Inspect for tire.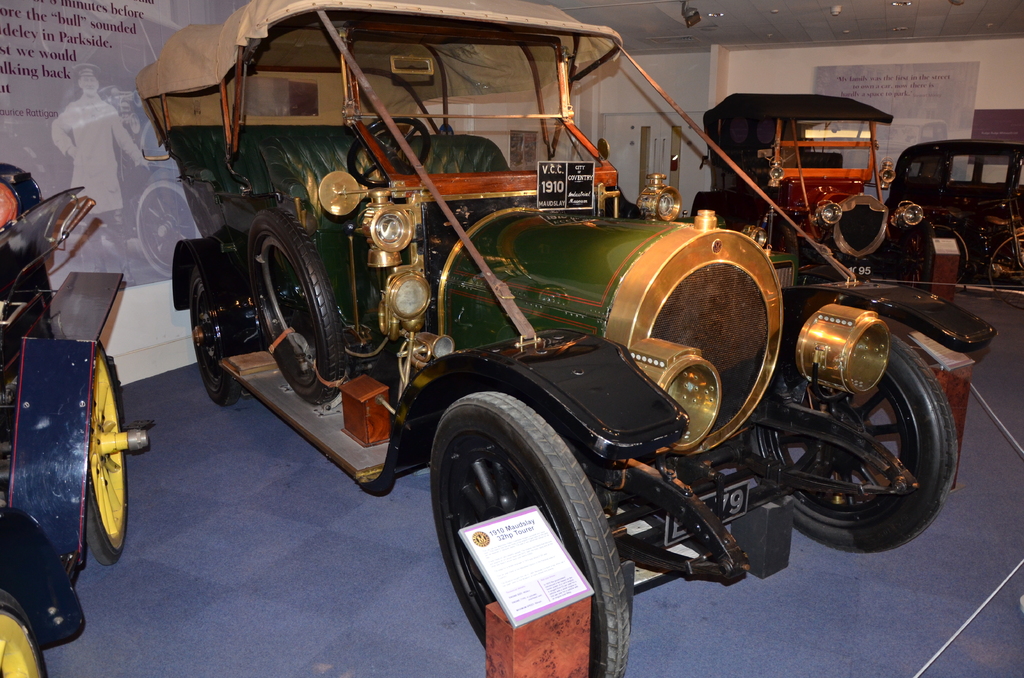
Inspection: x1=136 y1=179 x2=201 y2=278.
